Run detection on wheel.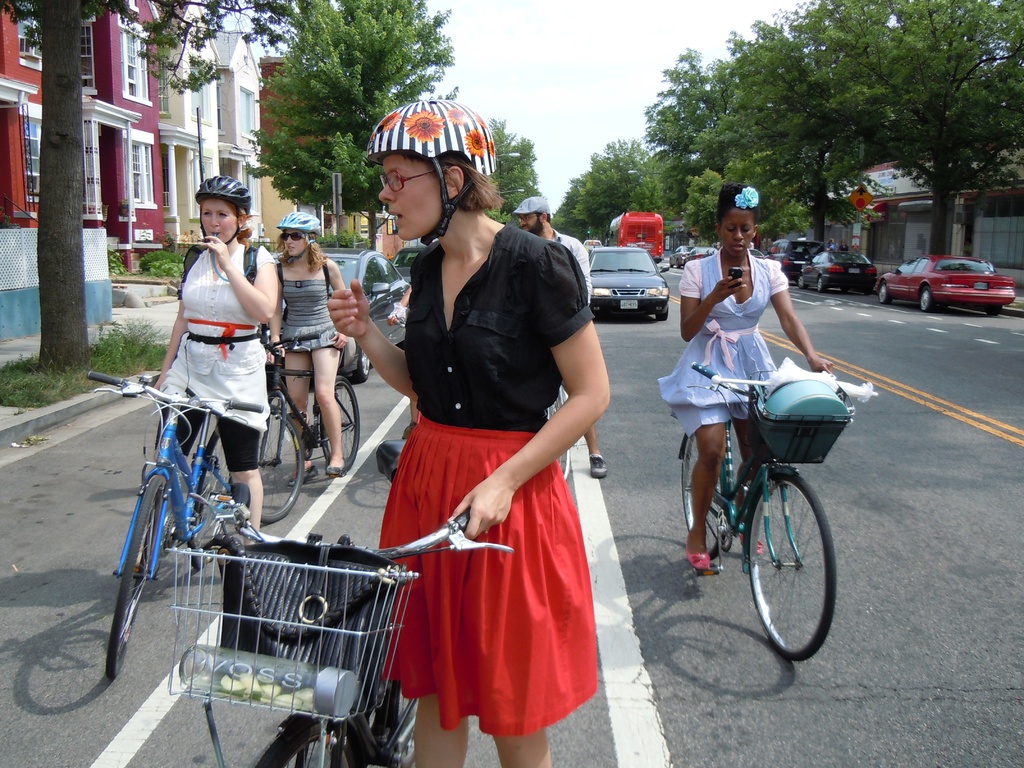
Result: crop(879, 282, 893, 303).
